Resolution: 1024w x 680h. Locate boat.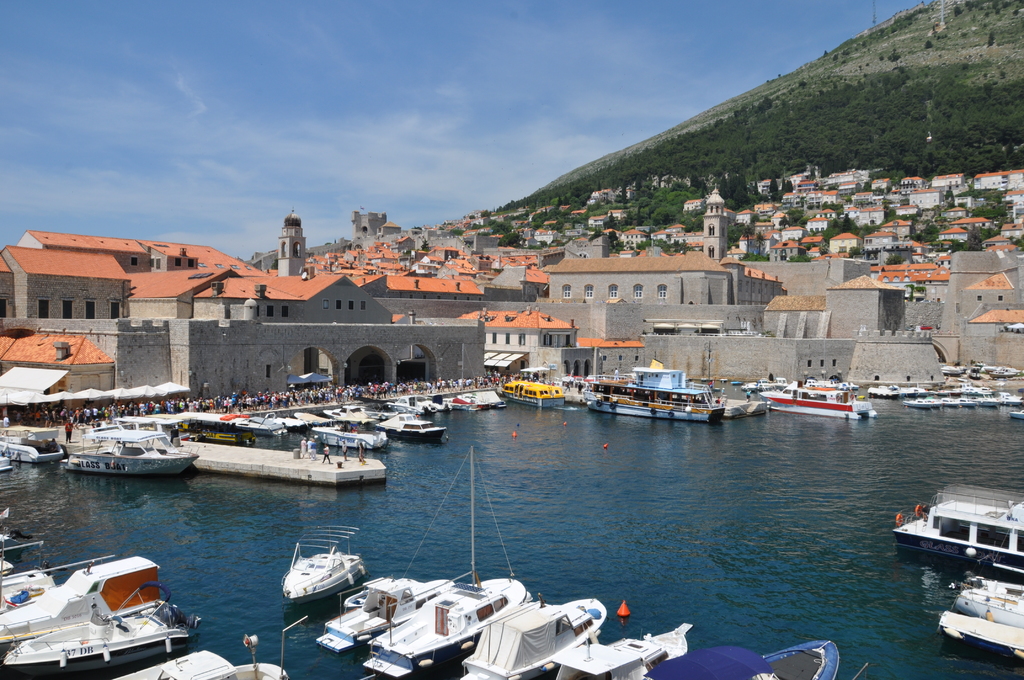
x1=763, y1=381, x2=876, y2=417.
